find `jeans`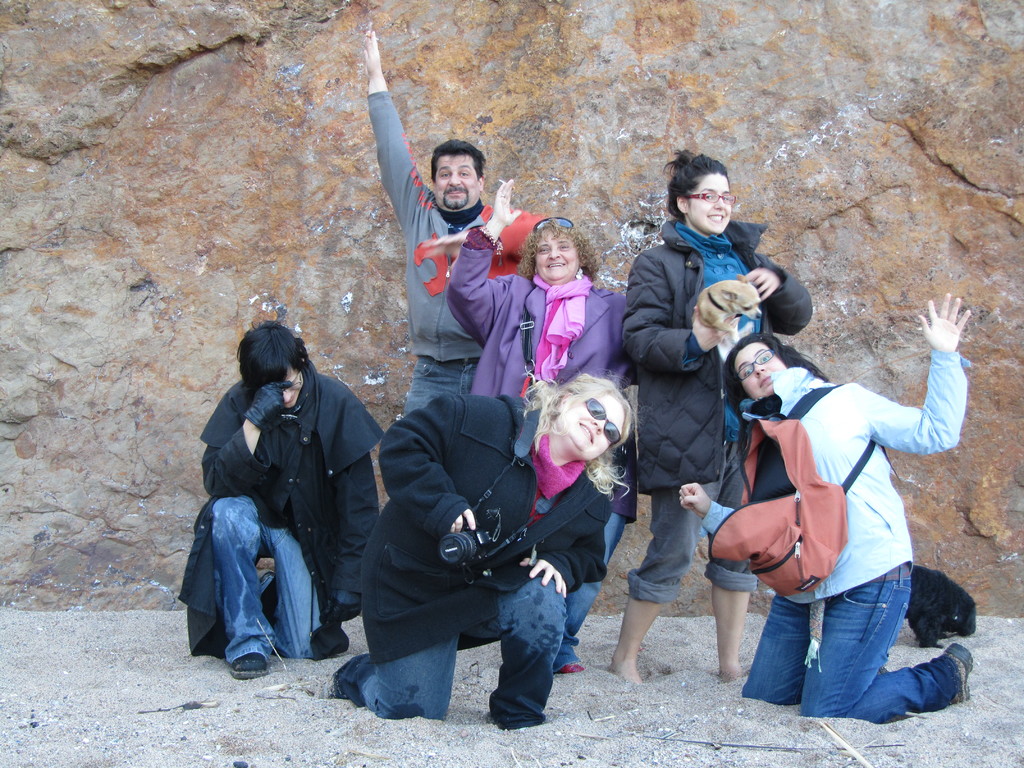
select_region(212, 489, 326, 675)
